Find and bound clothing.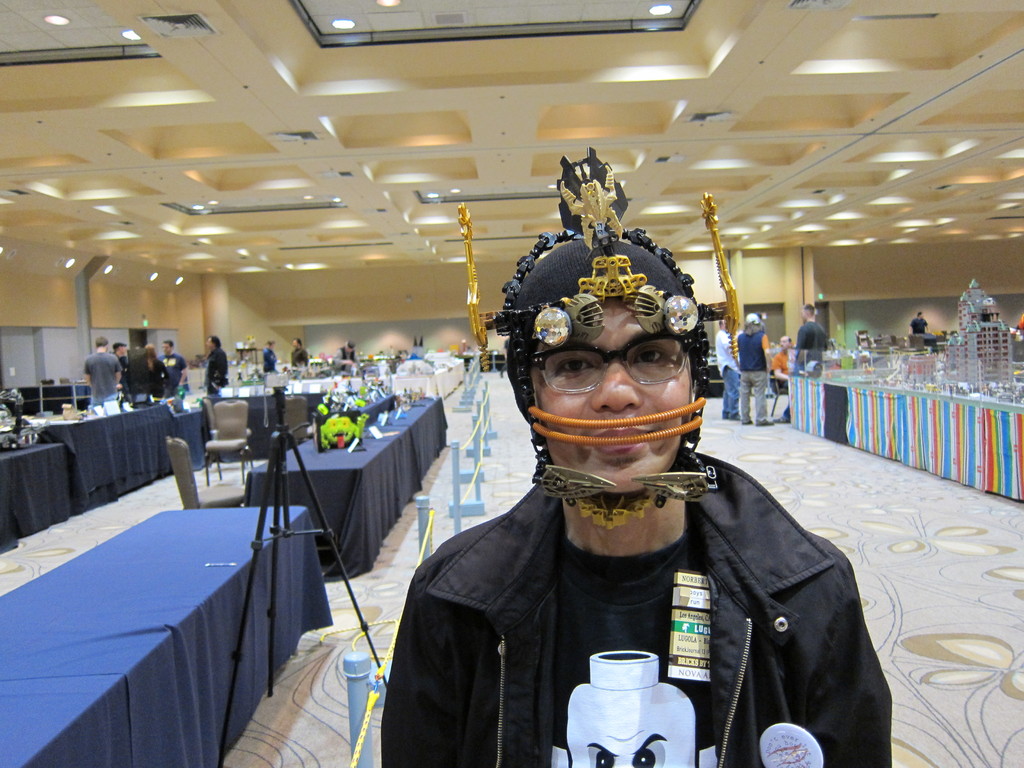
Bound: locate(204, 346, 229, 387).
